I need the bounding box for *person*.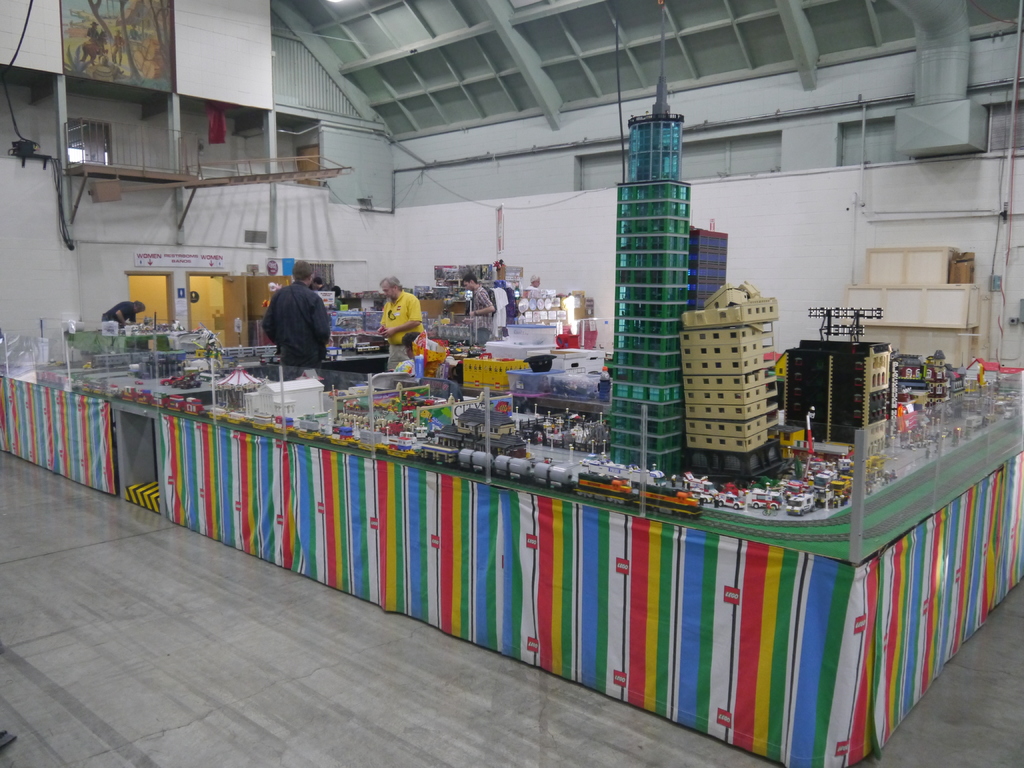
Here it is: 374:280:426:373.
